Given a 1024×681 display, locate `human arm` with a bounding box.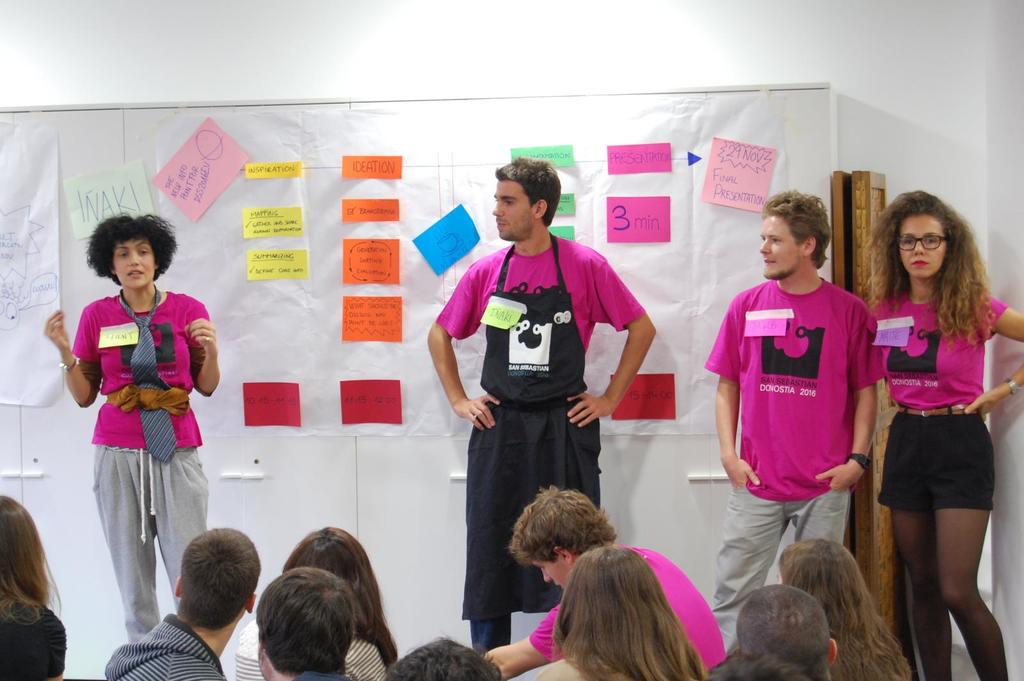
Located: {"x1": 185, "y1": 300, "x2": 220, "y2": 400}.
